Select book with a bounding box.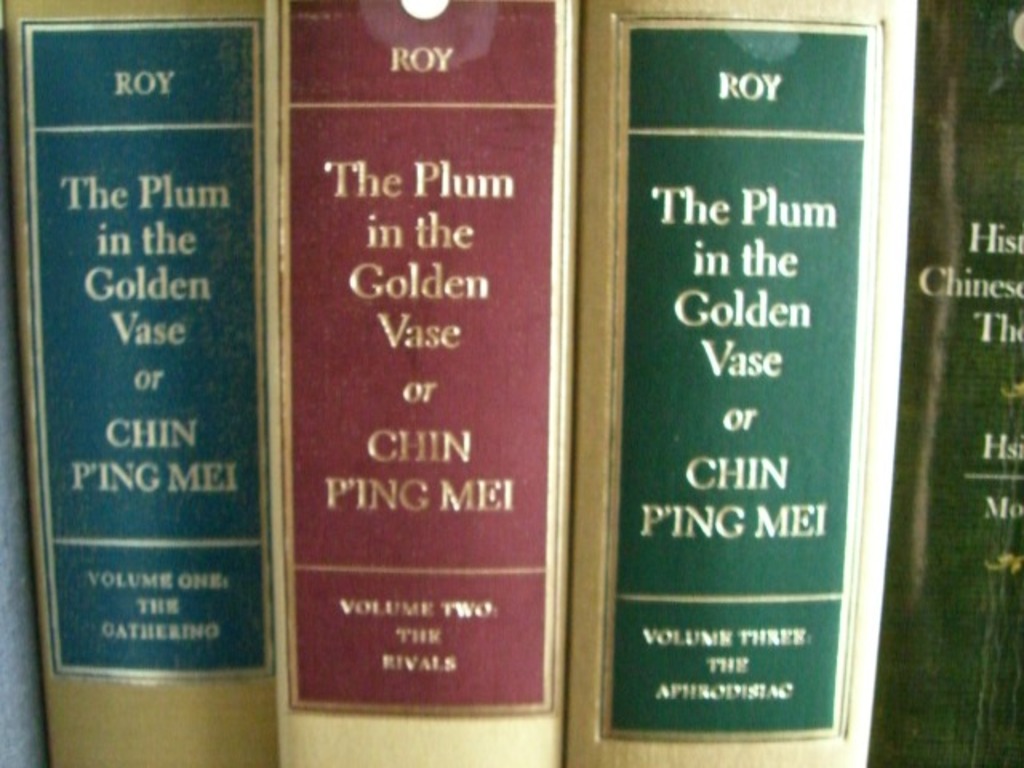
locate(885, 0, 1022, 766).
